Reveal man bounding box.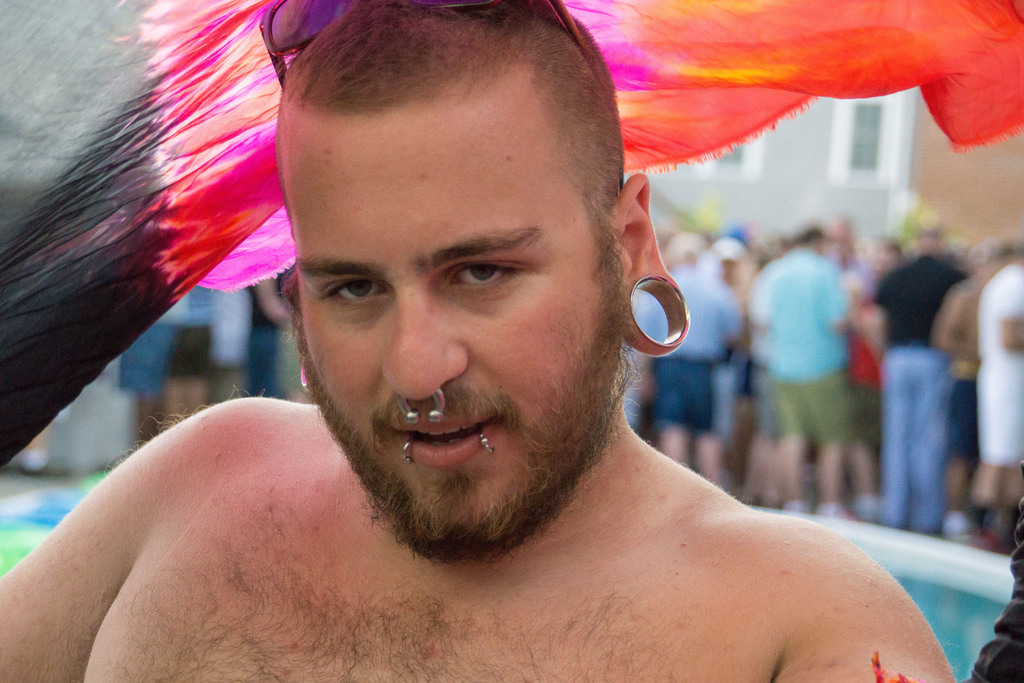
Revealed: locate(0, 31, 927, 644).
